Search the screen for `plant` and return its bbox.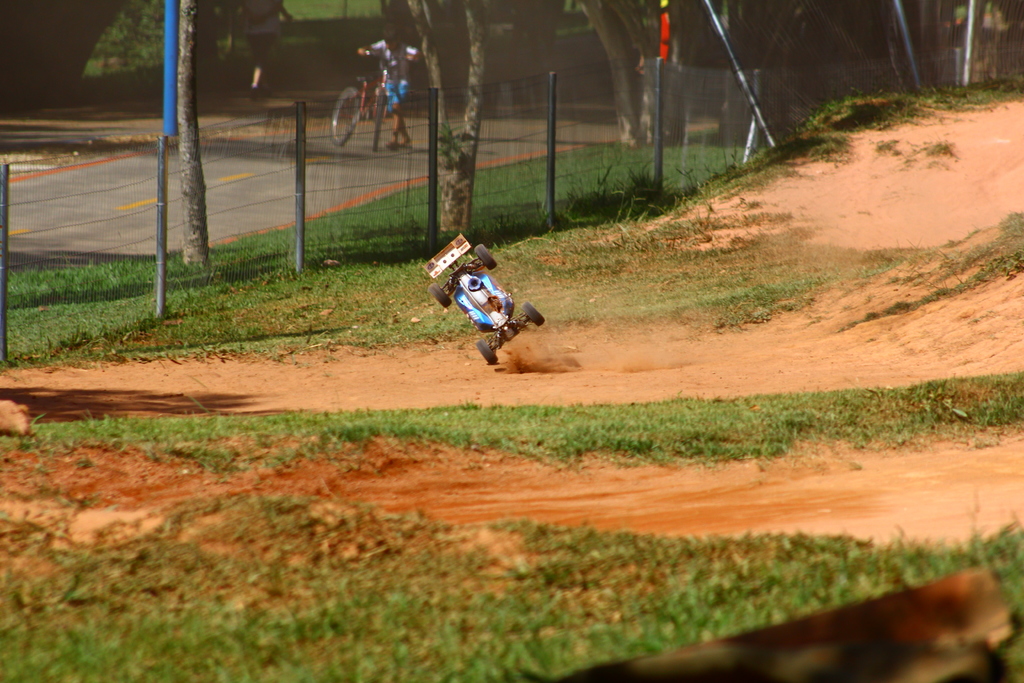
Found: bbox(719, 143, 736, 173).
